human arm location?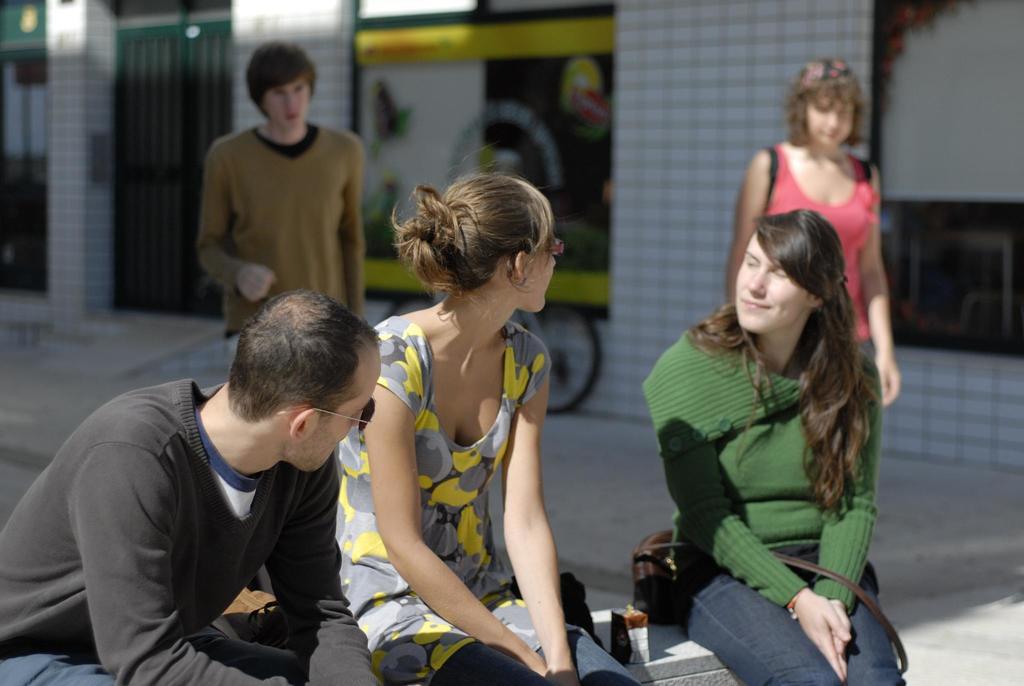
(811, 362, 884, 673)
